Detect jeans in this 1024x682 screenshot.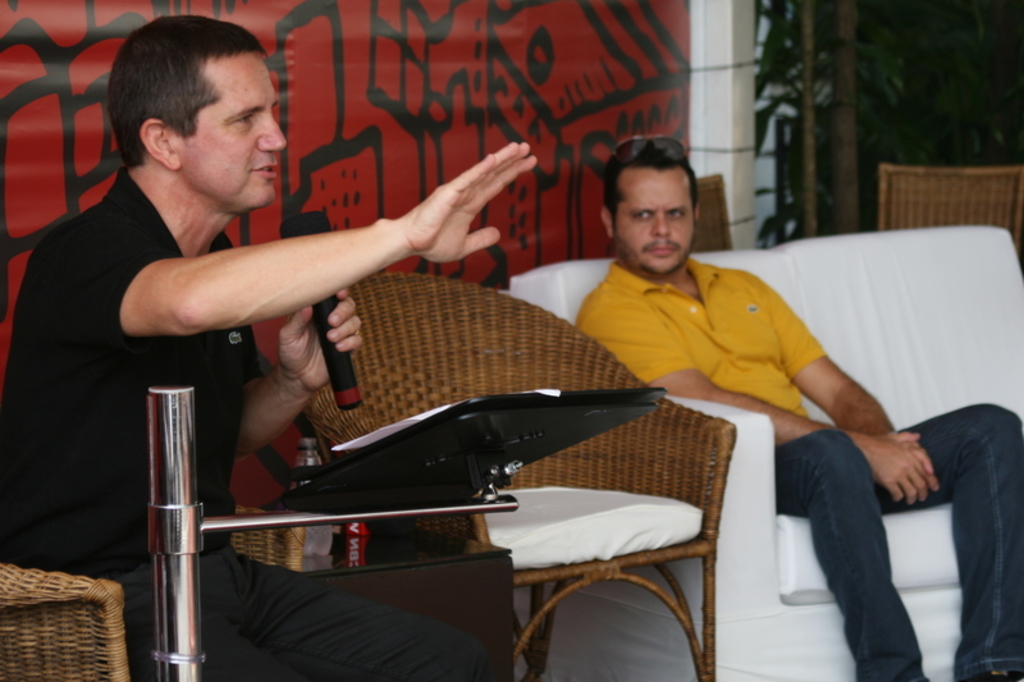
Detection: x1=764, y1=402, x2=1023, y2=681.
